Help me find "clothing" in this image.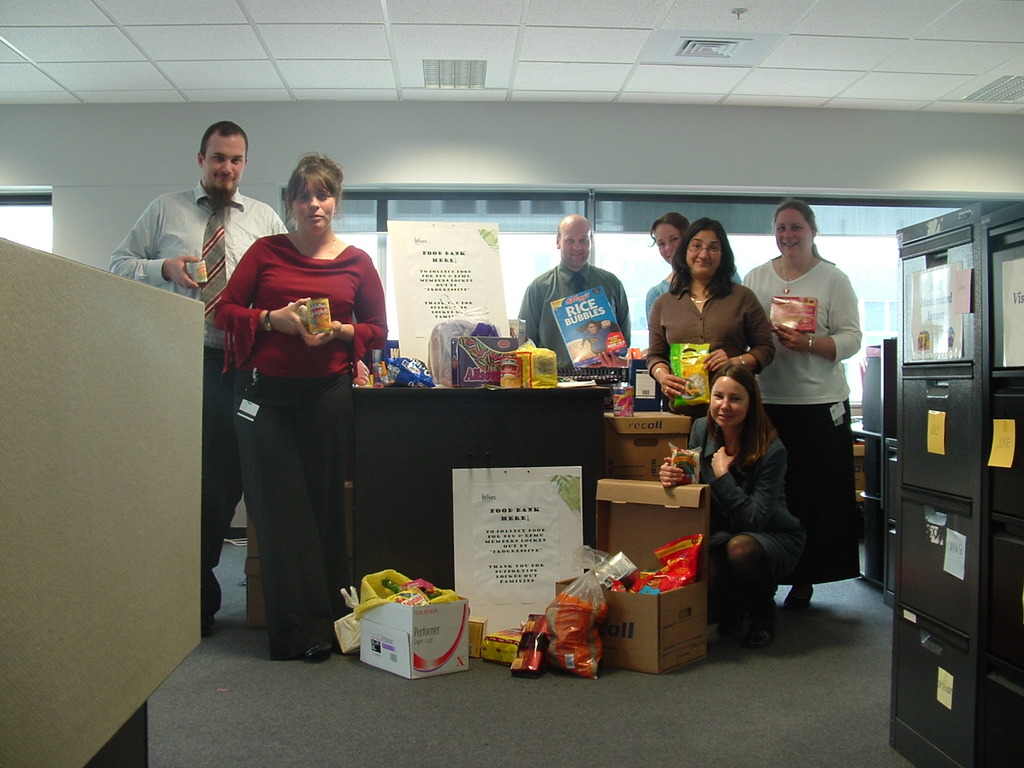
Found it: <box>114,180,294,578</box>.
